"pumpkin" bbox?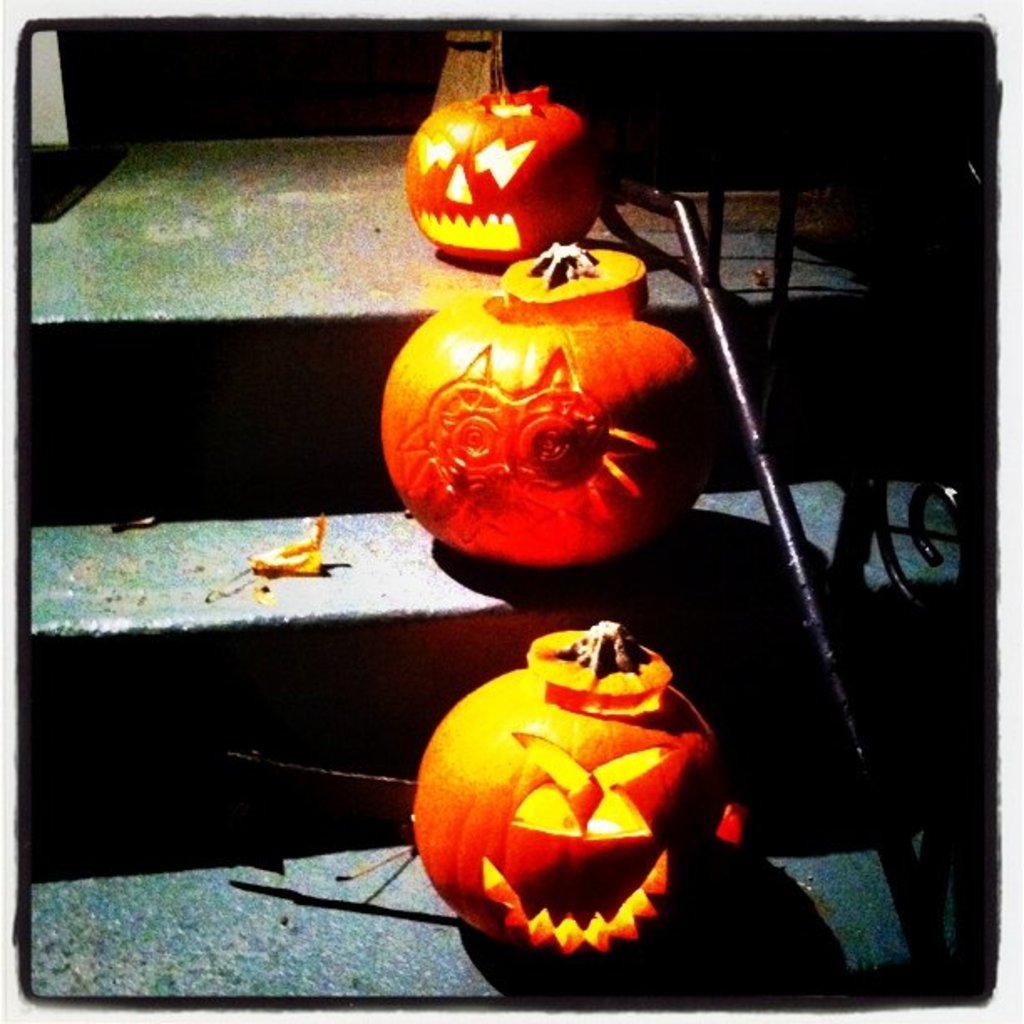
<region>412, 617, 750, 982</region>
